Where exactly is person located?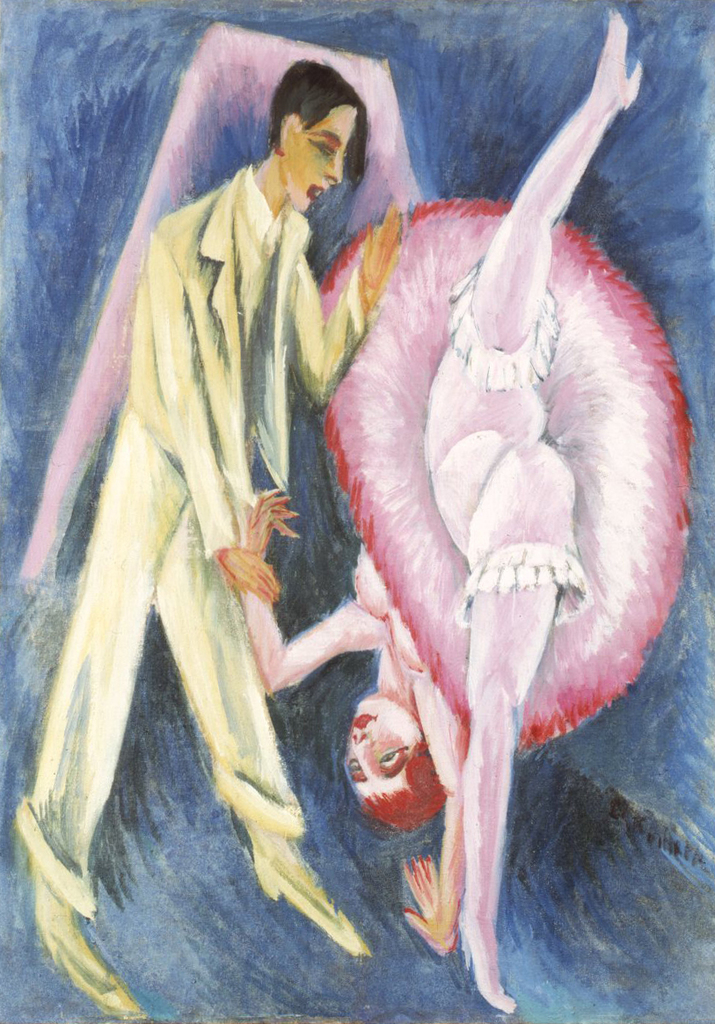
Its bounding box is bbox(16, 58, 397, 1023).
